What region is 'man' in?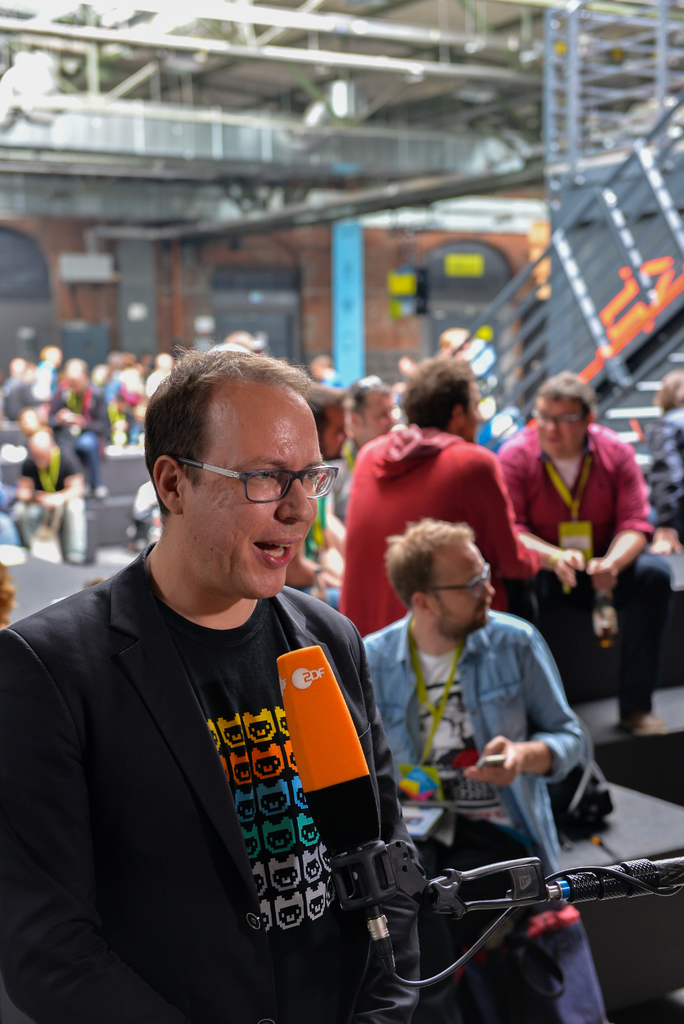
10/428/93/566.
